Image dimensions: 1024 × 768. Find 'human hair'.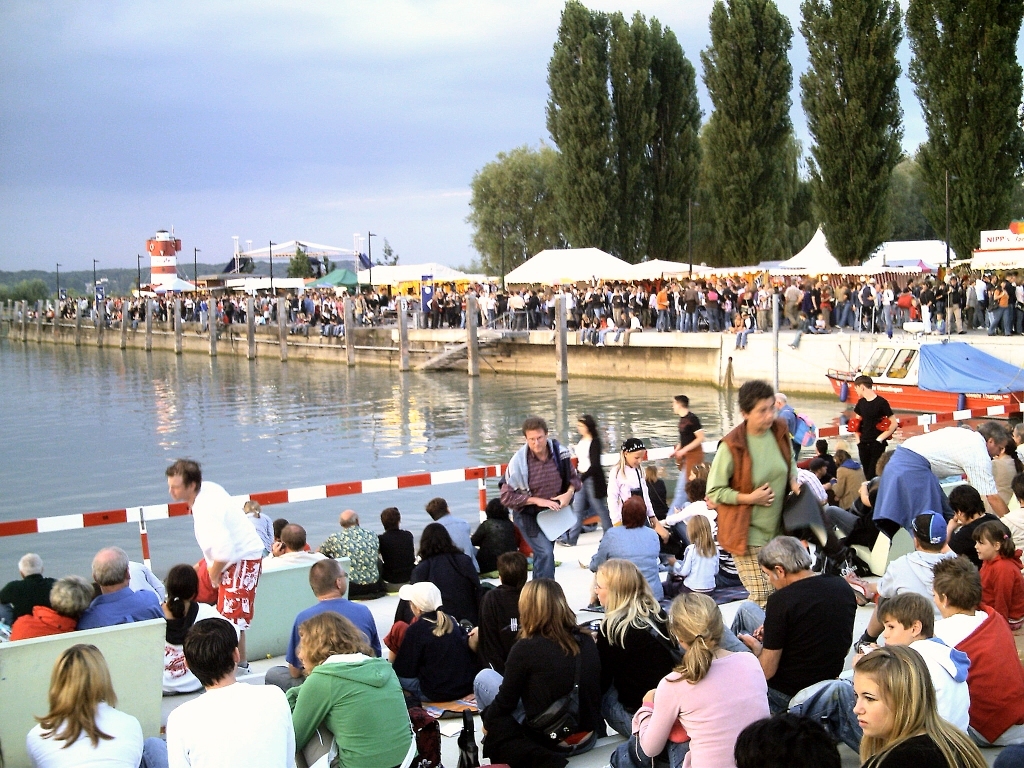
bbox=[854, 373, 875, 389].
